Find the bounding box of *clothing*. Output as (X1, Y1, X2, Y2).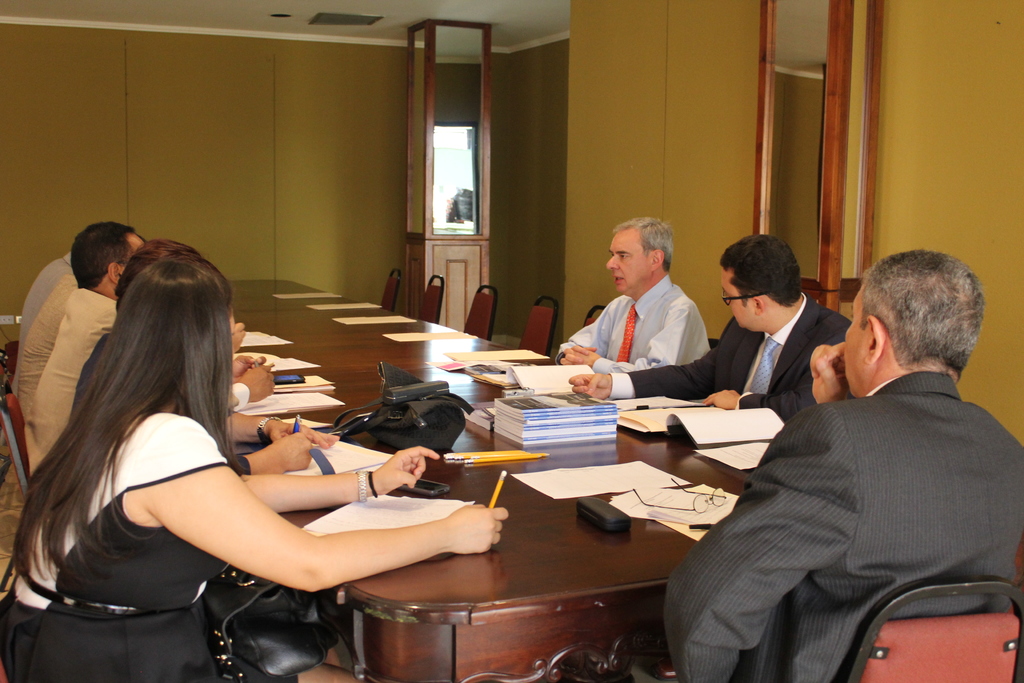
(605, 298, 857, 424).
